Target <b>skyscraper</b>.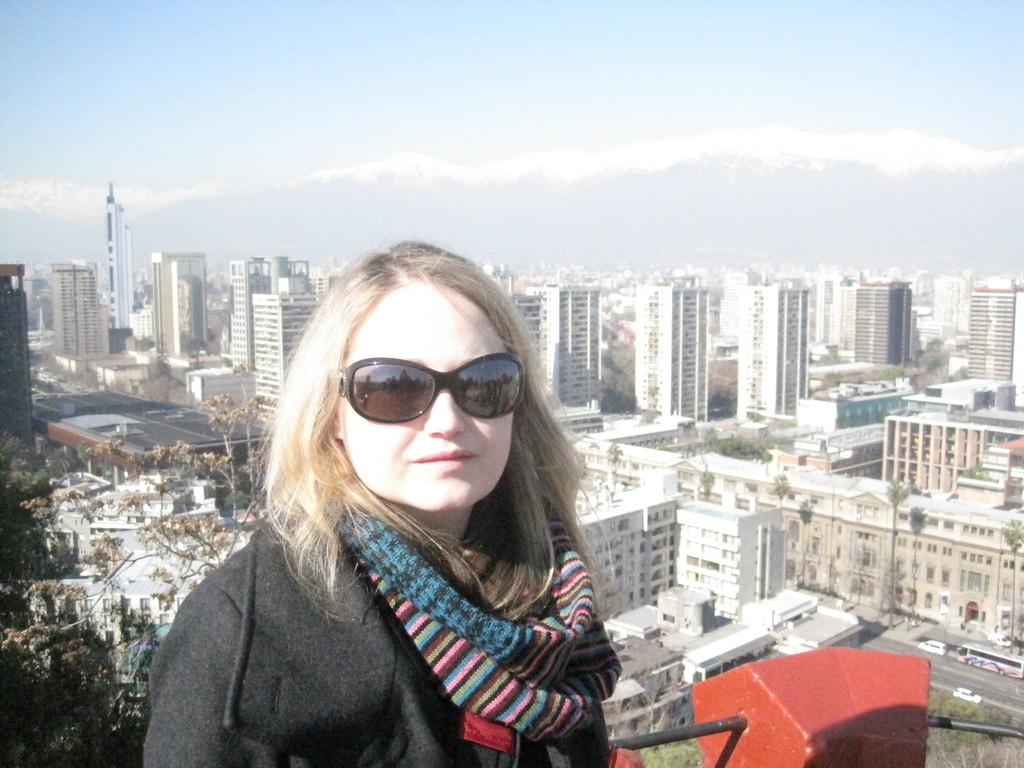
Target region: x1=129, y1=307, x2=150, y2=348.
